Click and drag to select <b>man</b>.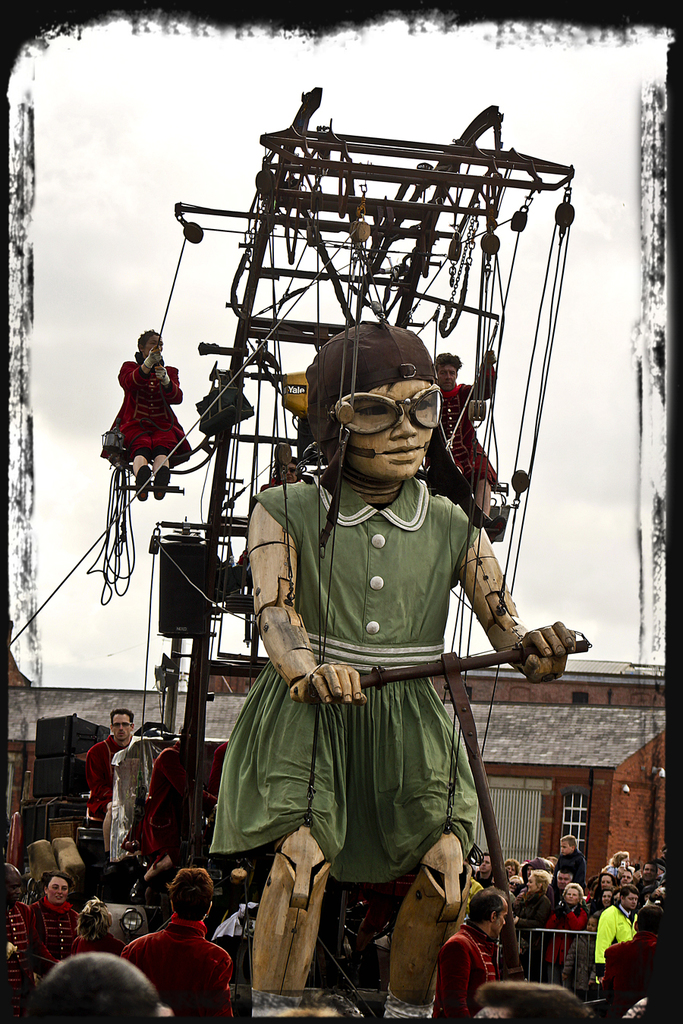
Selection: rect(601, 906, 669, 1019).
